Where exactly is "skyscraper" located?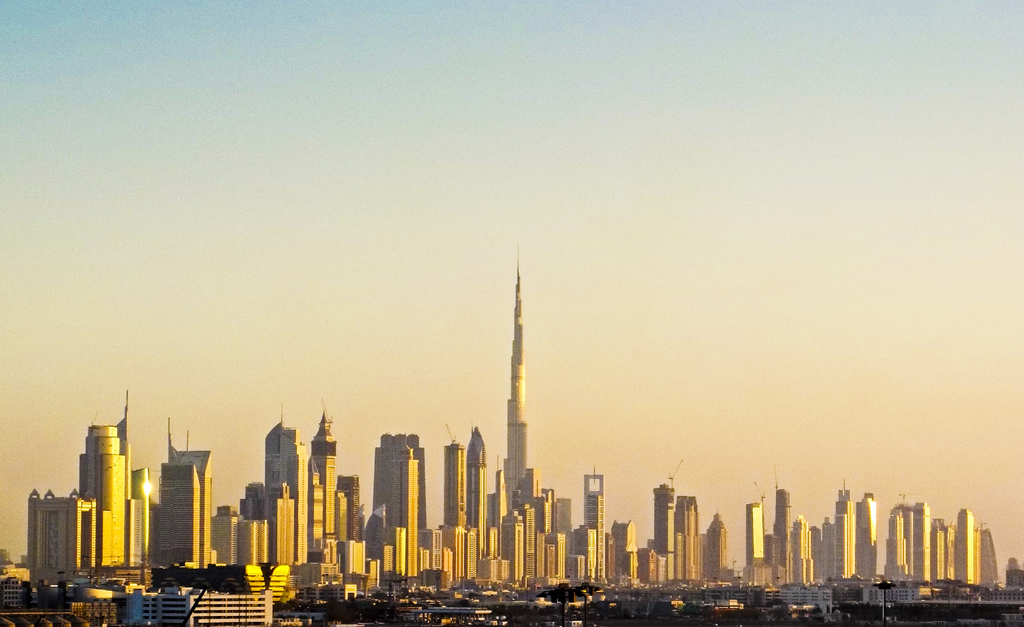
Its bounding box is left=156, top=417, right=214, bottom=569.
